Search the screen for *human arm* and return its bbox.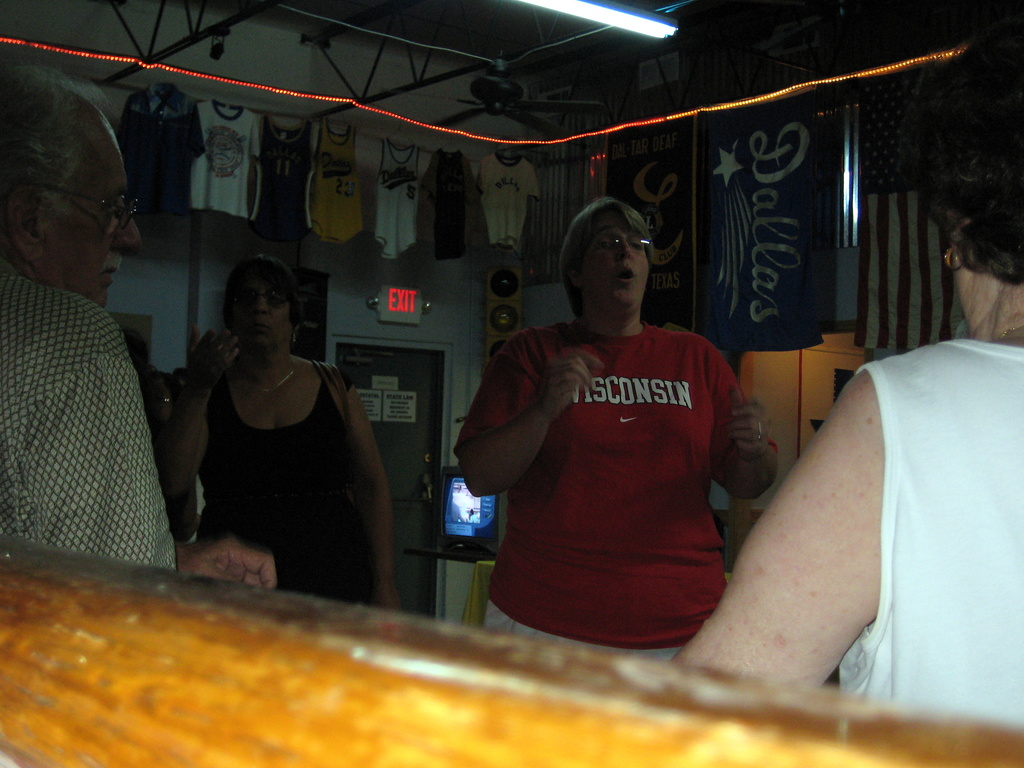
Found: left=662, top=321, right=956, bottom=710.
